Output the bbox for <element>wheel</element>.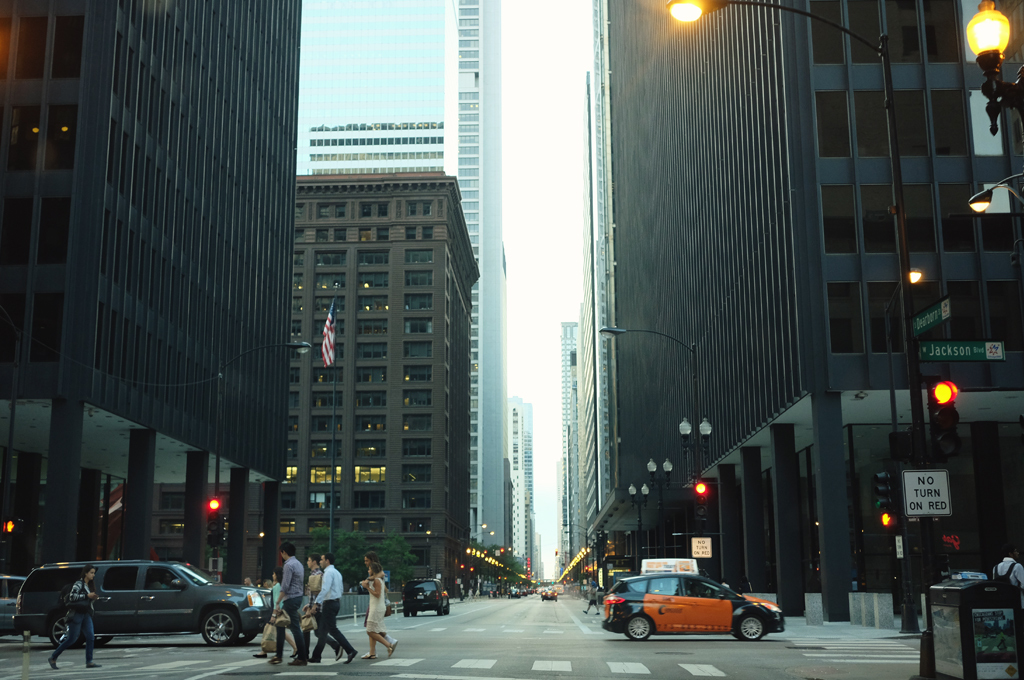
region(46, 614, 82, 646).
